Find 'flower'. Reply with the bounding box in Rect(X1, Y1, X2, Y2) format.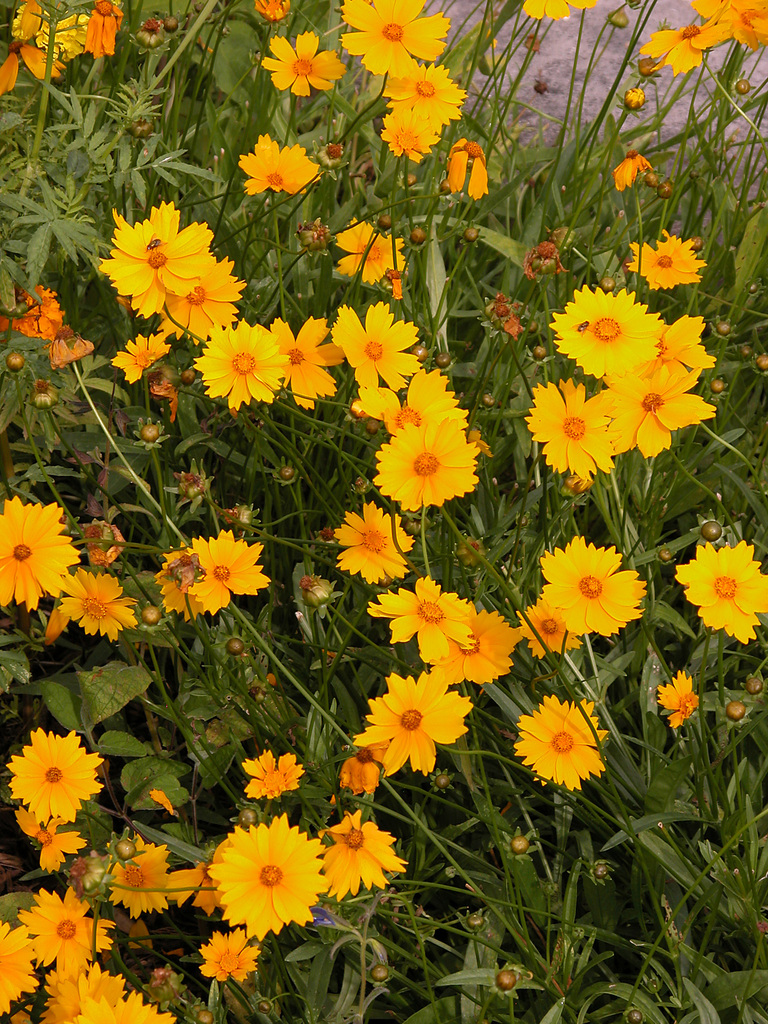
Rect(507, 685, 624, 790).
